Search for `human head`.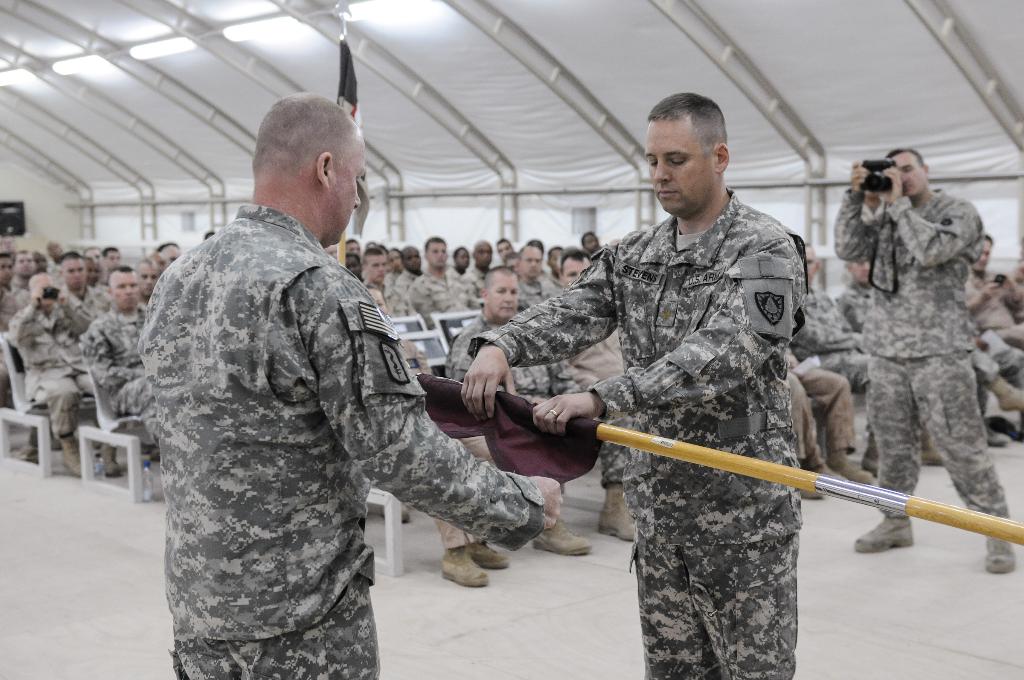
Found at 972 235 996 275.
